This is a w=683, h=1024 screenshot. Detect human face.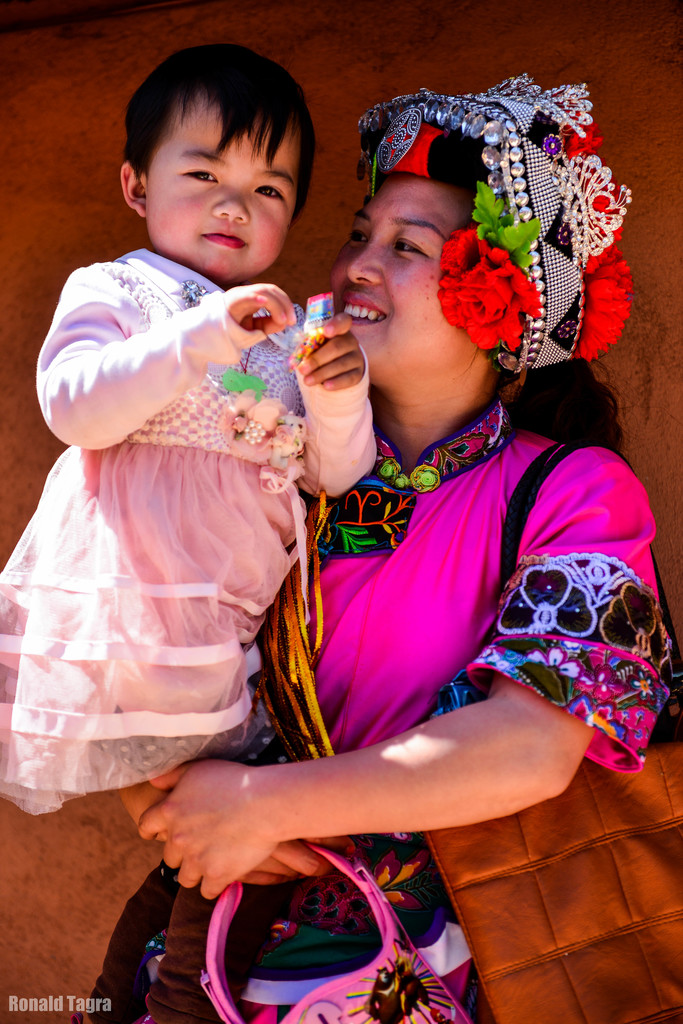
<box>330,177,476,378</box>.
